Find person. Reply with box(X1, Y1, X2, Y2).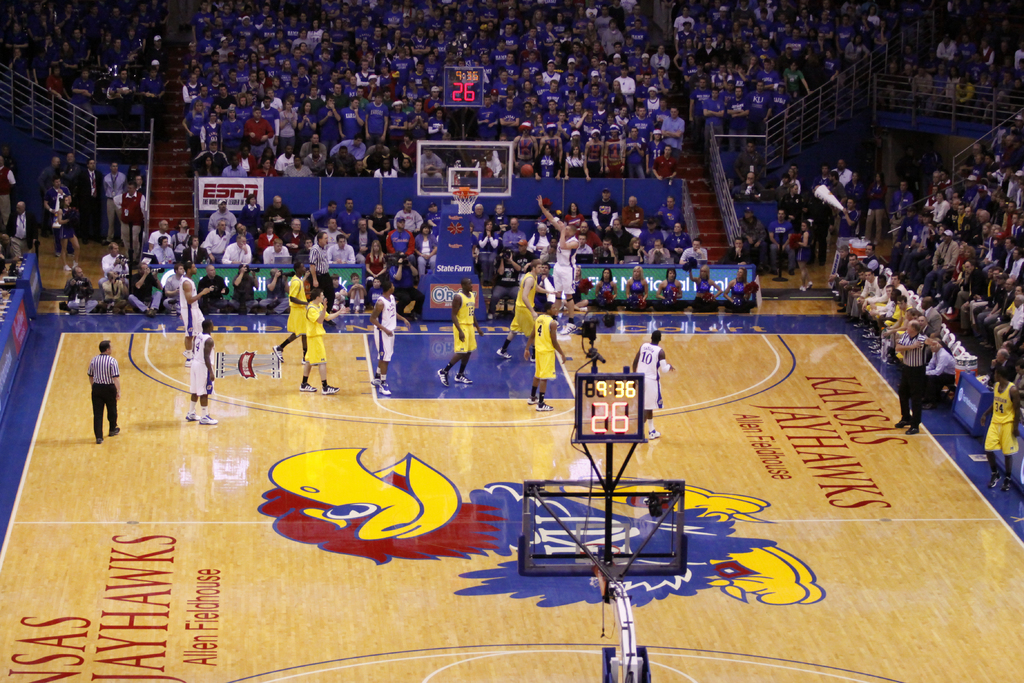
box(437, 277, 479, 398).
